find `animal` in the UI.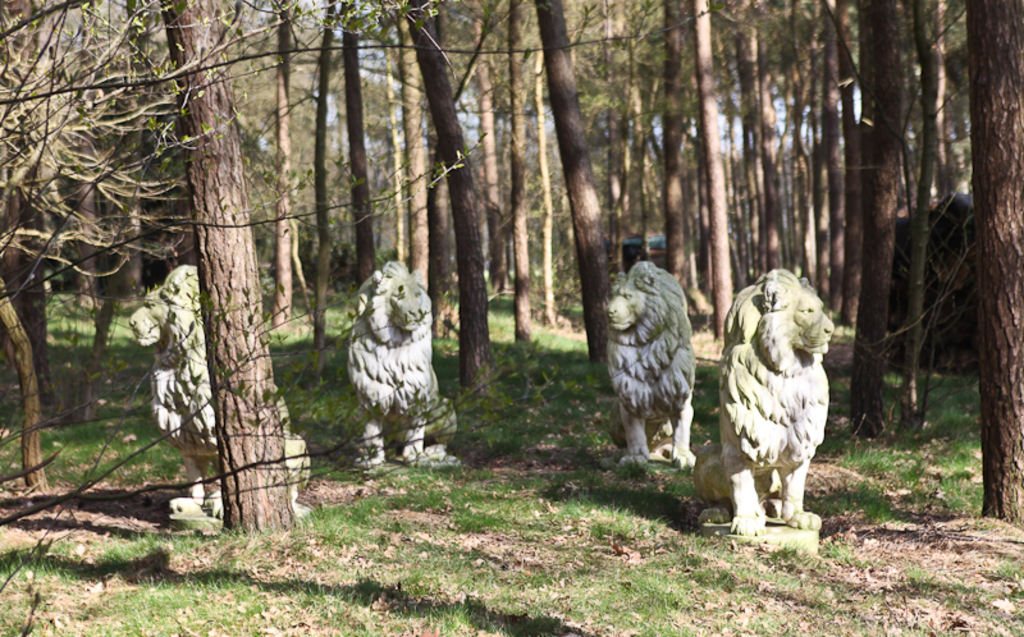
UI element at <box>717,270,836,537</box>.
